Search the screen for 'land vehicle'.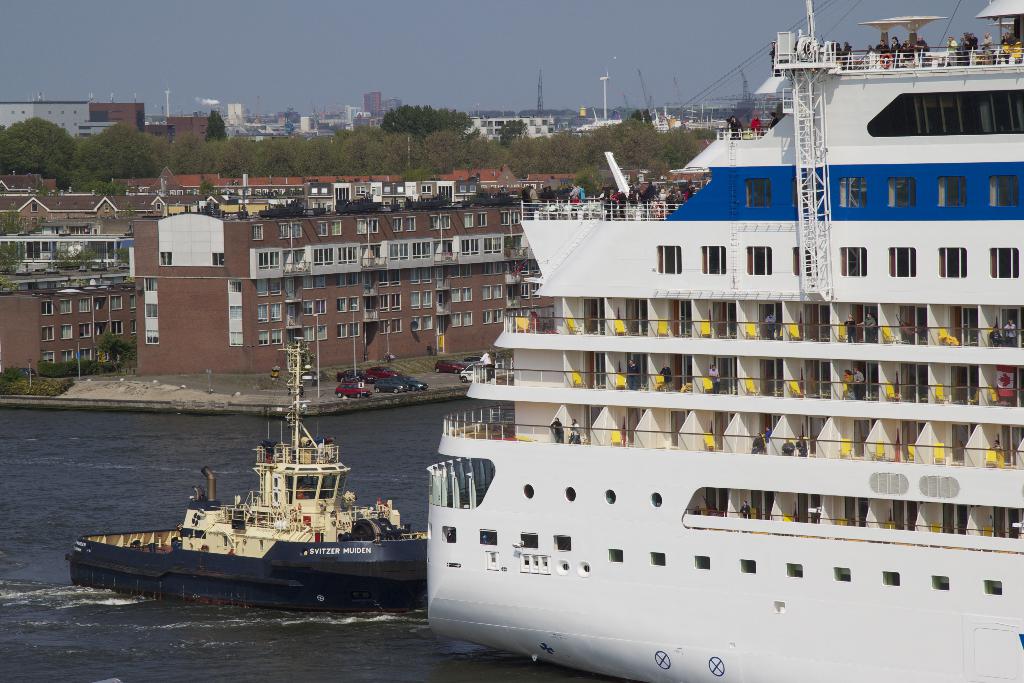
Found at l=17, t=367, r=34, b=377.
